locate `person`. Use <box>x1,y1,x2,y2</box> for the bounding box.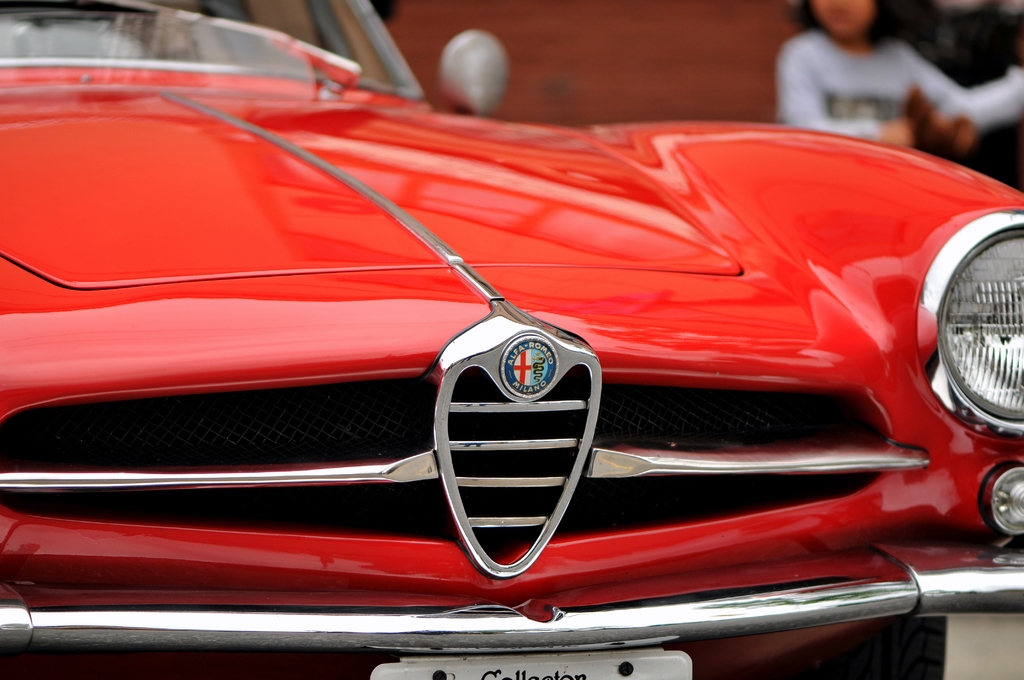
<box>765,5,957,136</box>.
